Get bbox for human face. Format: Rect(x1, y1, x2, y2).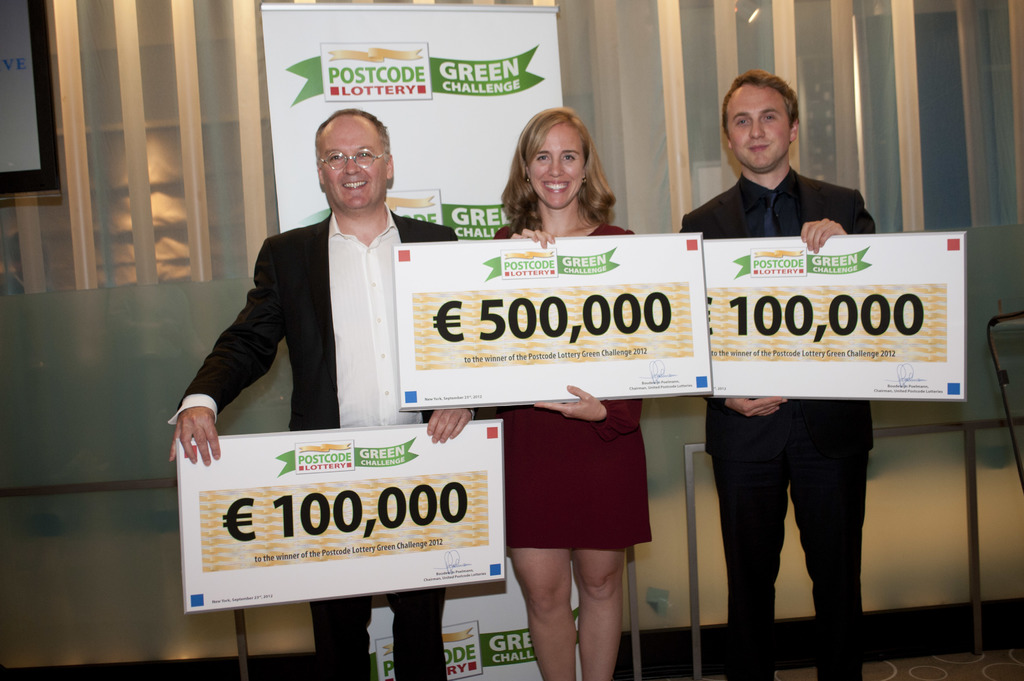
Rect(525, 120, 591, 204).
